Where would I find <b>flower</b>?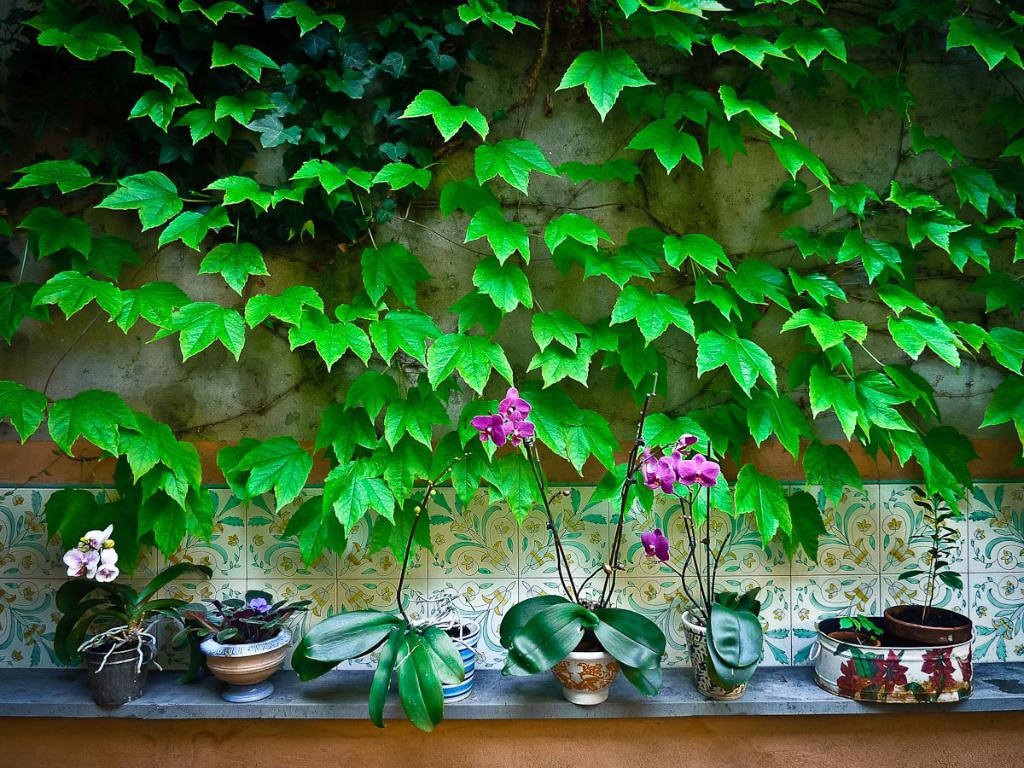
At 267,512,290,535.
